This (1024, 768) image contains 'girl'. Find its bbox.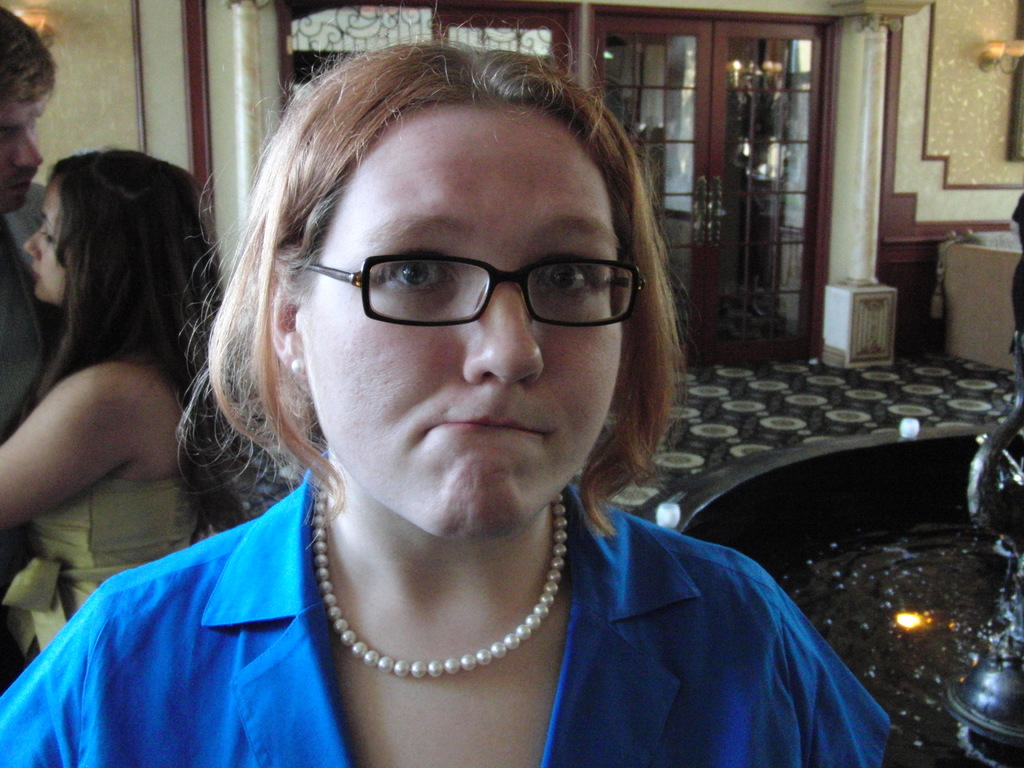
{"x1": 0, "y1": 38, "x2": 892, "y2": 767}.
